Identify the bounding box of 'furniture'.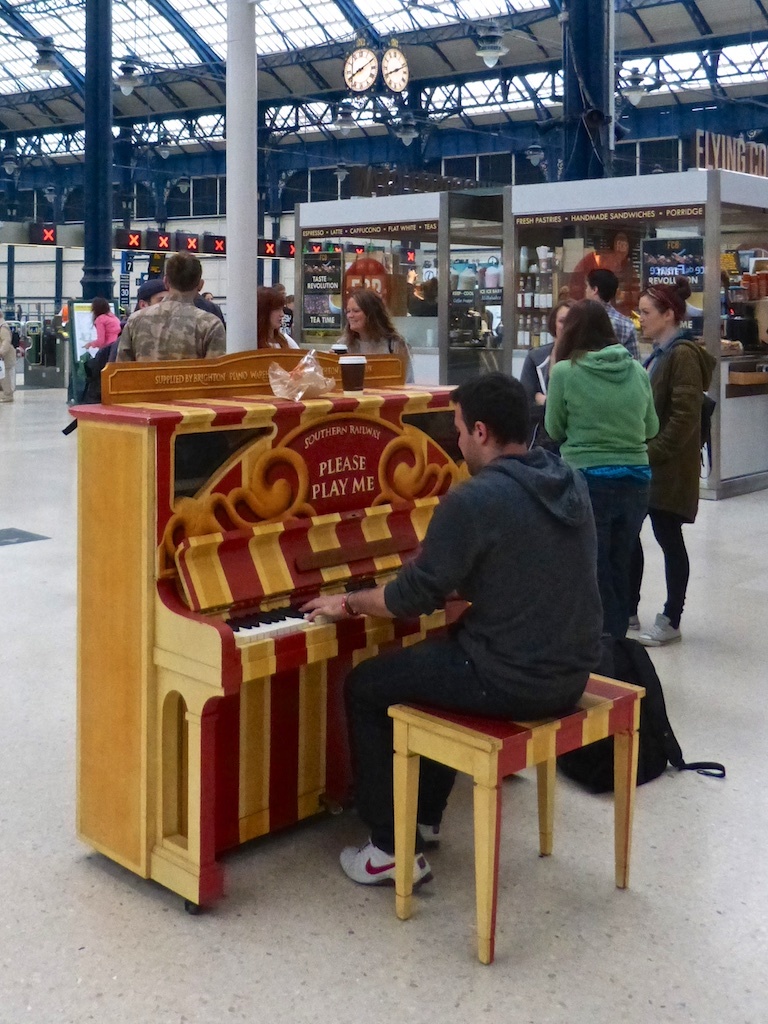
crop(392, 673, 644, 962).
